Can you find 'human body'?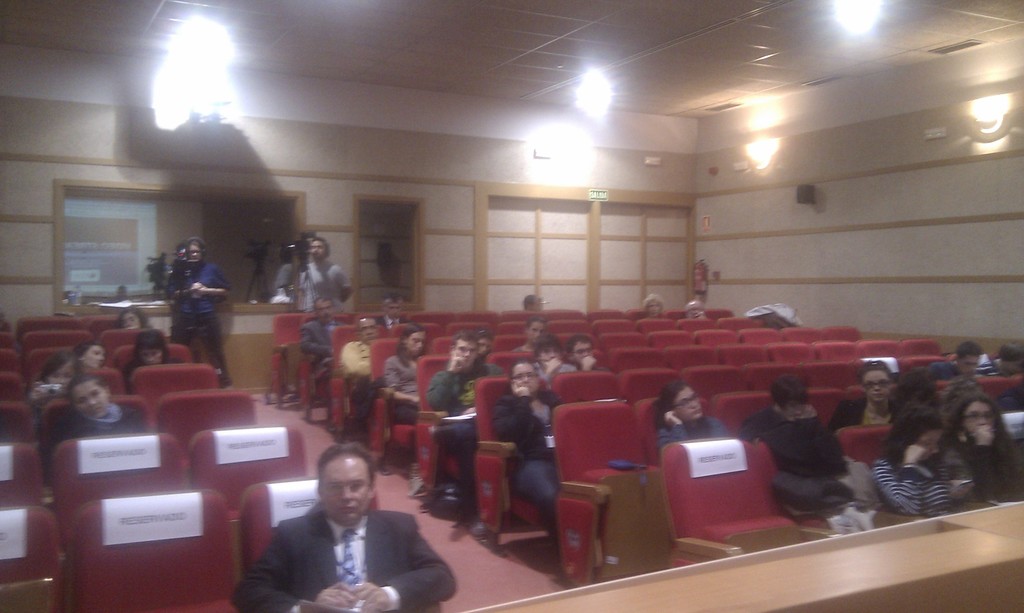
Yes, bounding box: [299,294,342,390].
